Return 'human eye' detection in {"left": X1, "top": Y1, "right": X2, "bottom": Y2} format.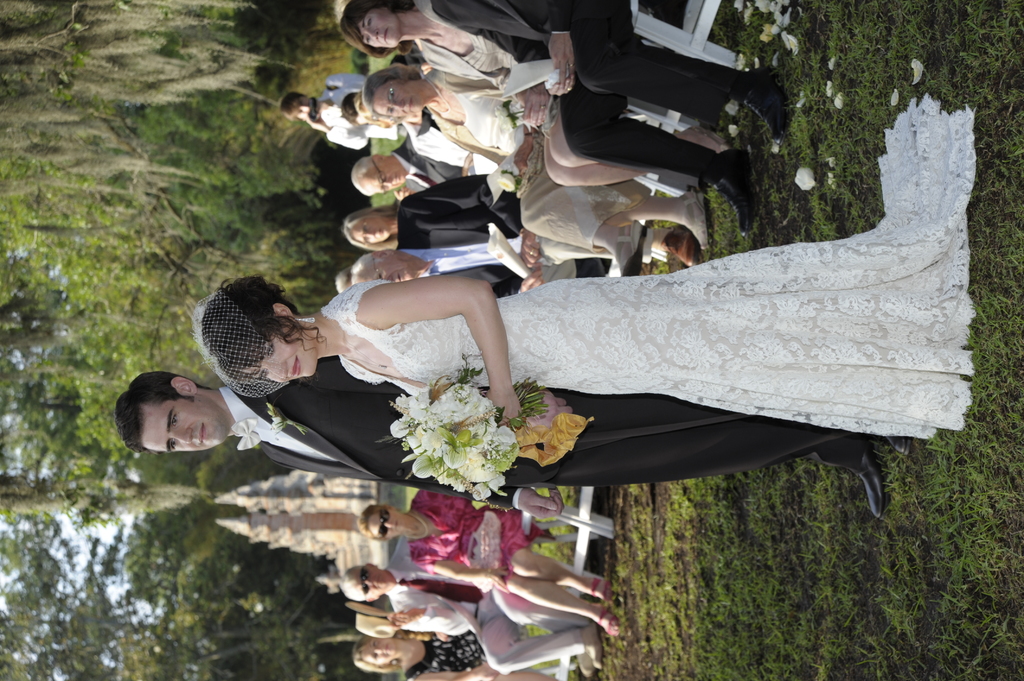
{"left": 257, "top": 367, "right": 268, "bottom": 378}.
